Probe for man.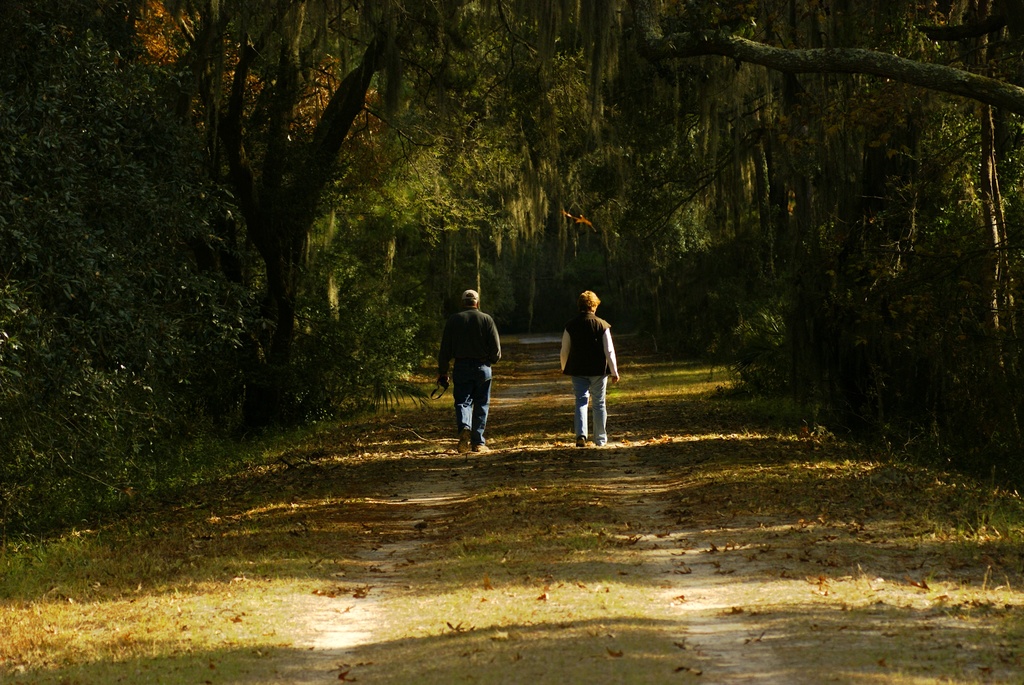
Probe result: bbox=(560, 290, 623, 445).
